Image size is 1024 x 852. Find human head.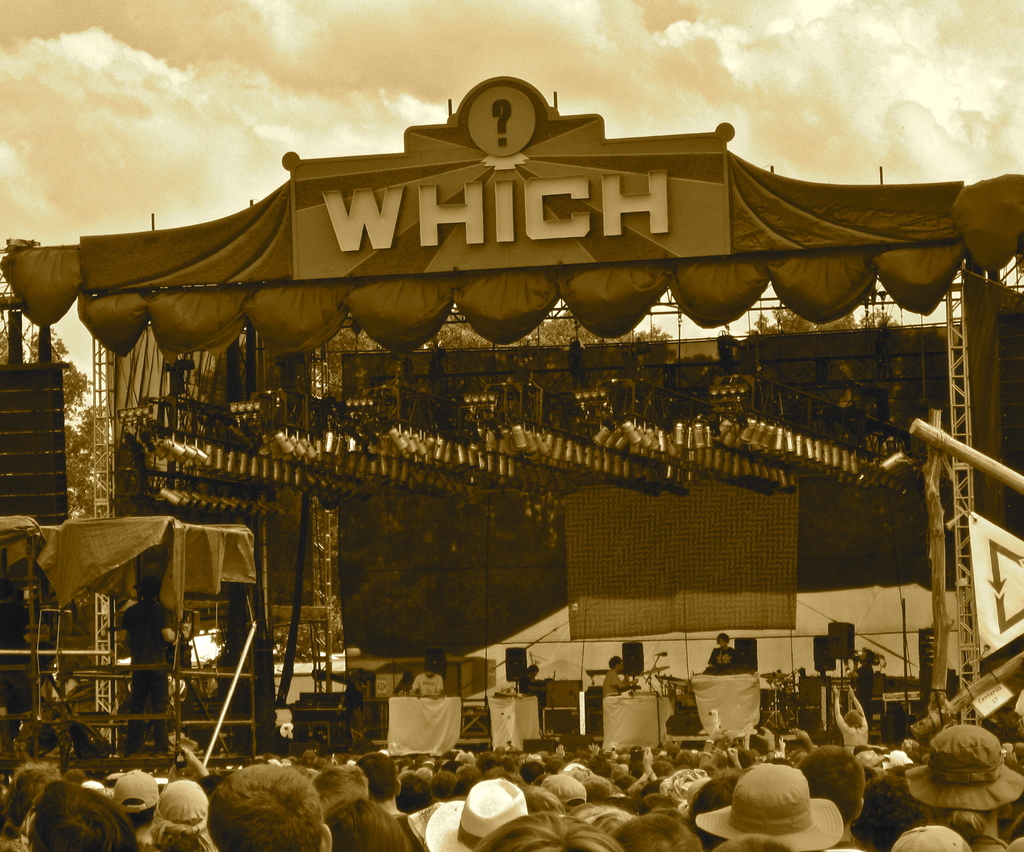
l=531, t=665, r=538, b=677.
